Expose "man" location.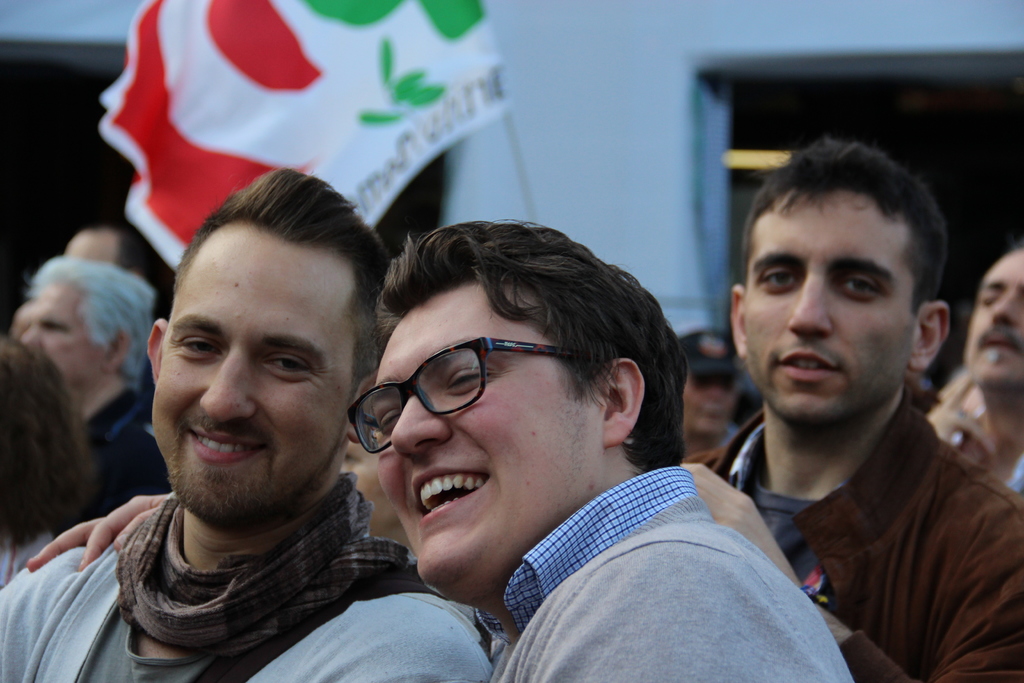
Exposed at 0,167,493,682.
